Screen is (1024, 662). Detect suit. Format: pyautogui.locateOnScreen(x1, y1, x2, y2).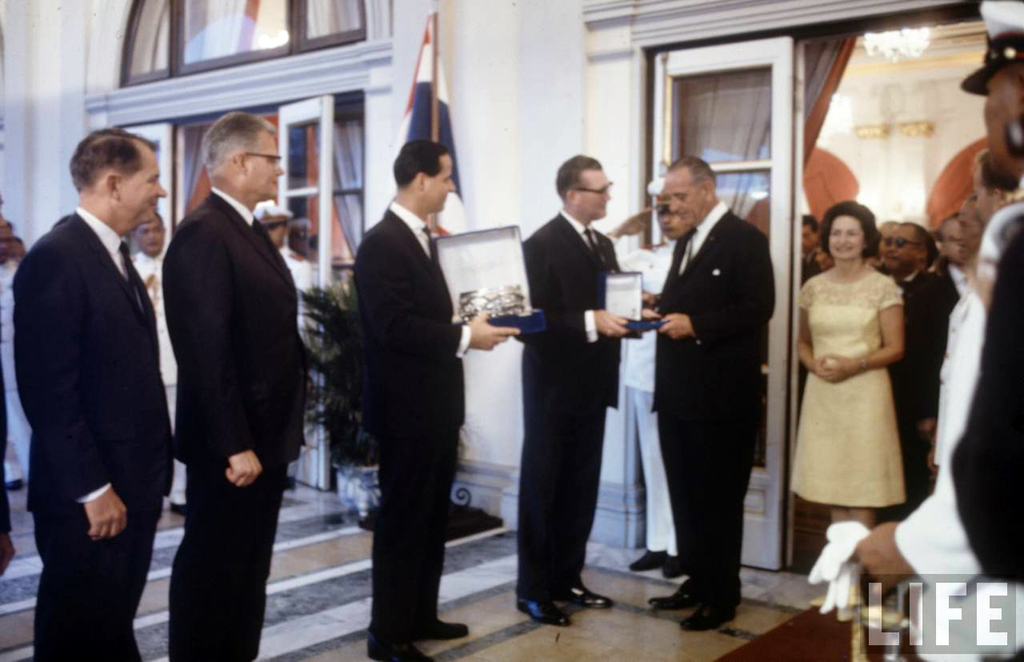
pyautogui.locateOnScreen(648, 199, 778, 606).
